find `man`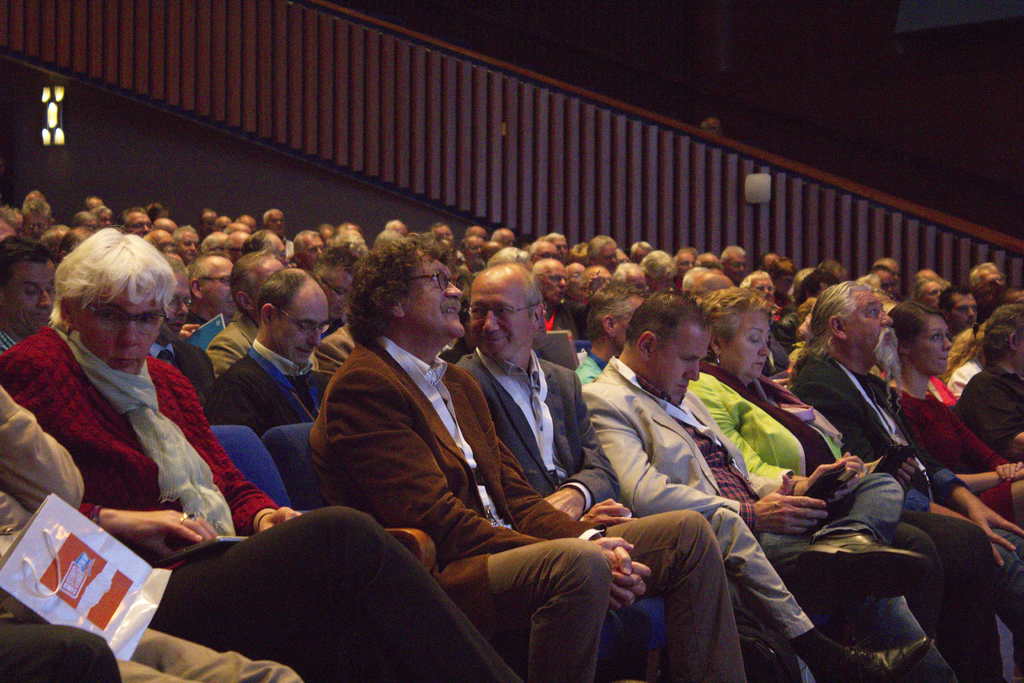
crop(310, 236, 749, 682)
